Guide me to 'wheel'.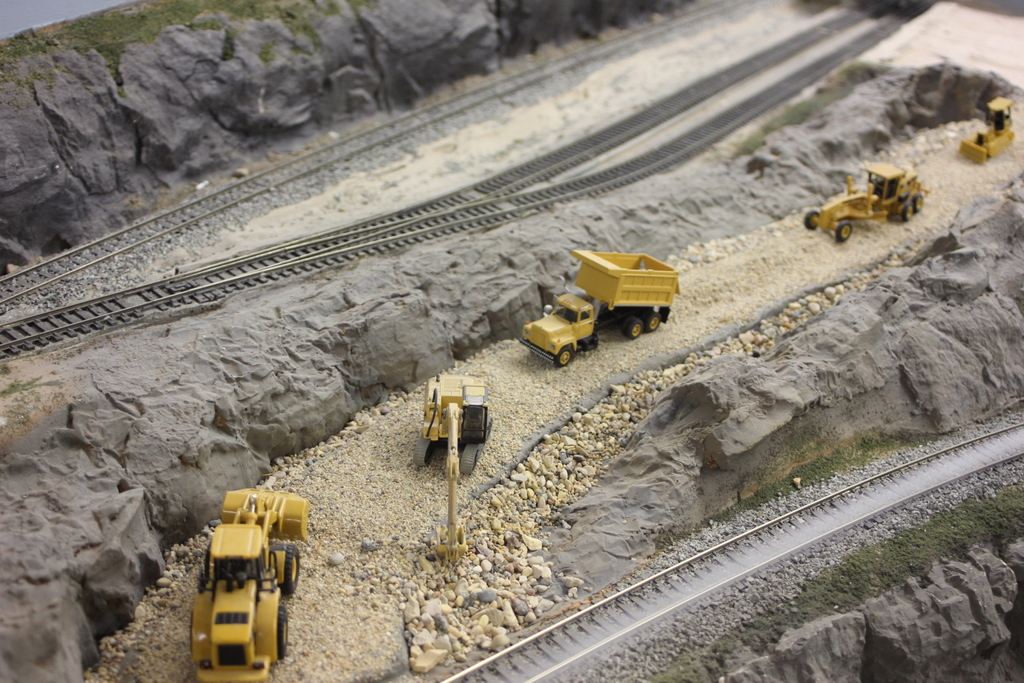
Guidance: select_region(277, 599, 292, 658).
